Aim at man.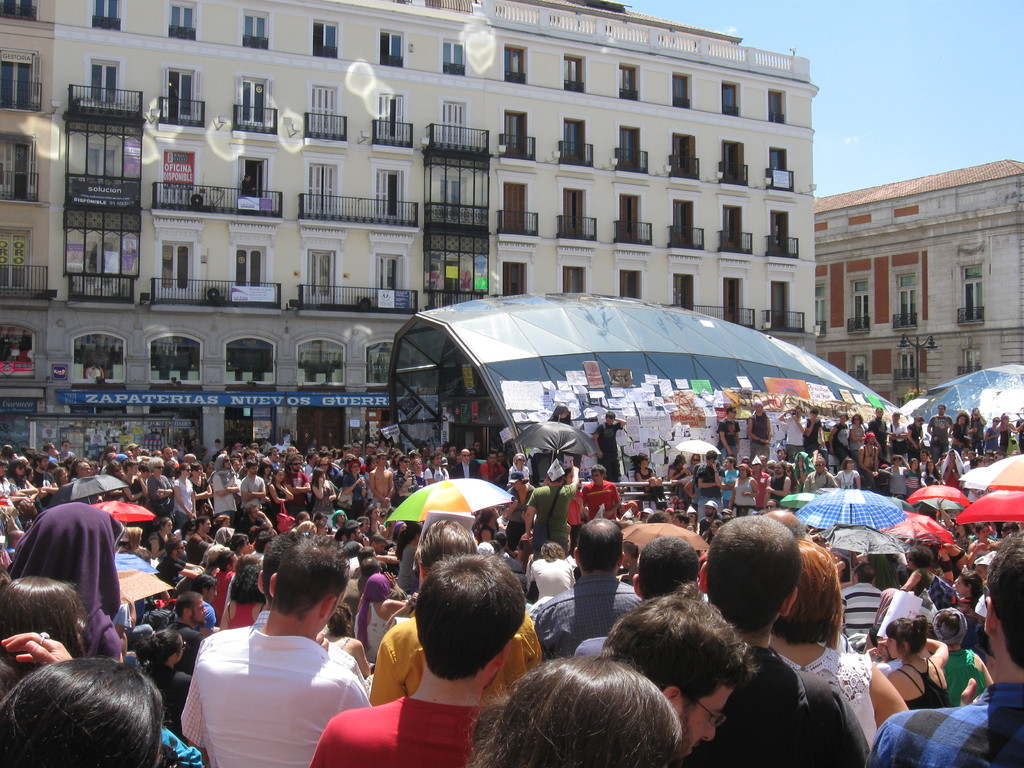
Aimed at <bbox>765, 511, 807, 540</bbox>.
